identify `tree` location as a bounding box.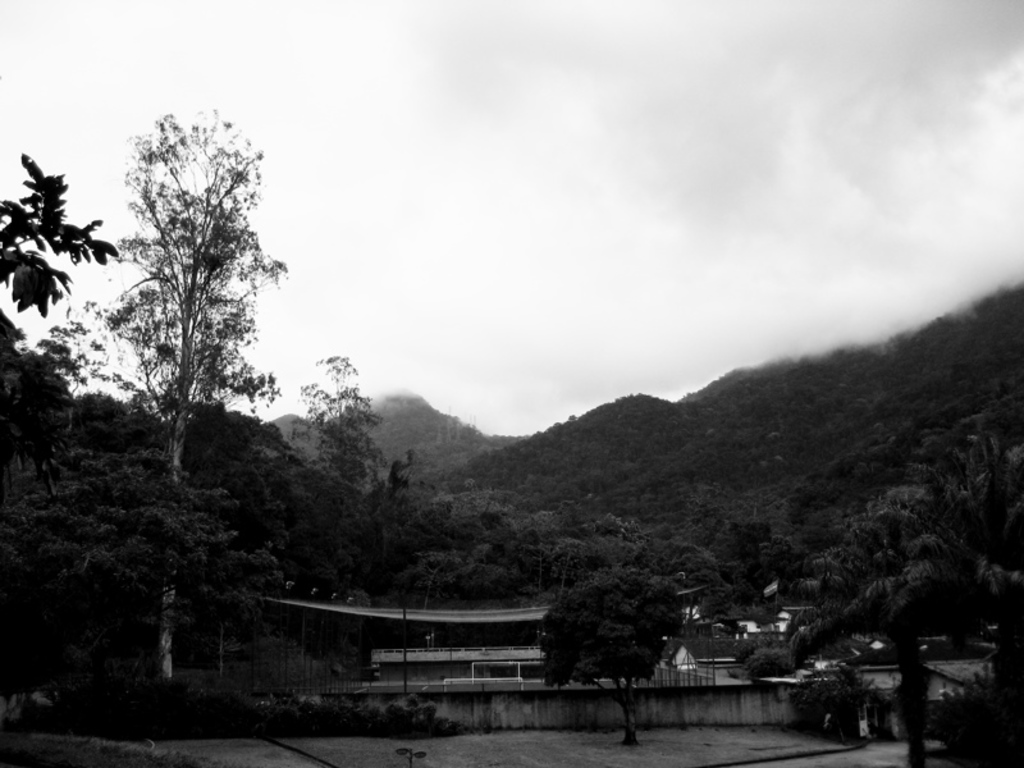
534/554/701/703.
